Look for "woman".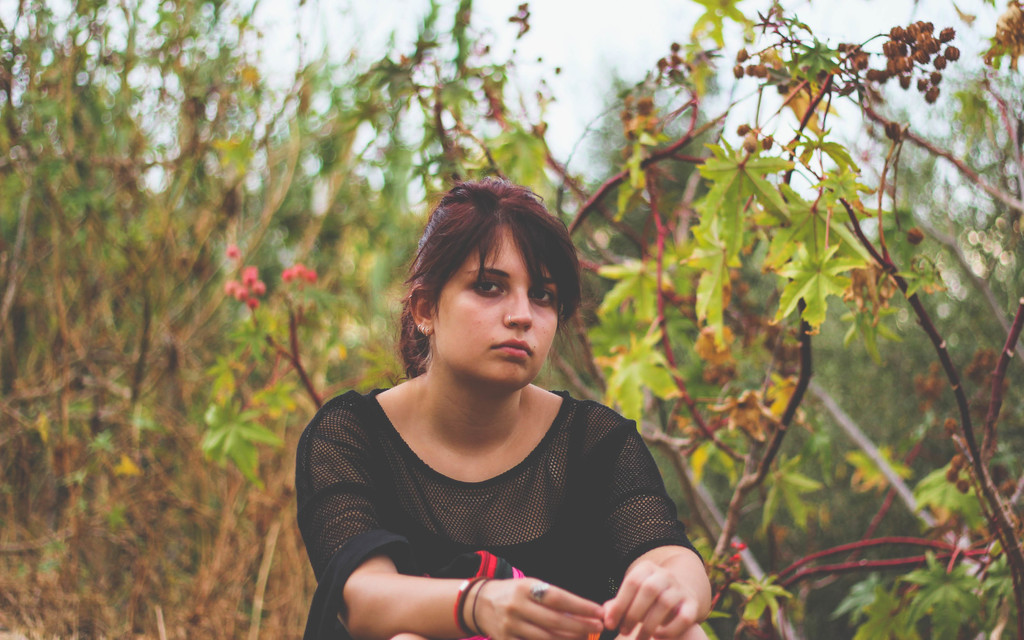
Found: crop(282, 180, 685, 639).
